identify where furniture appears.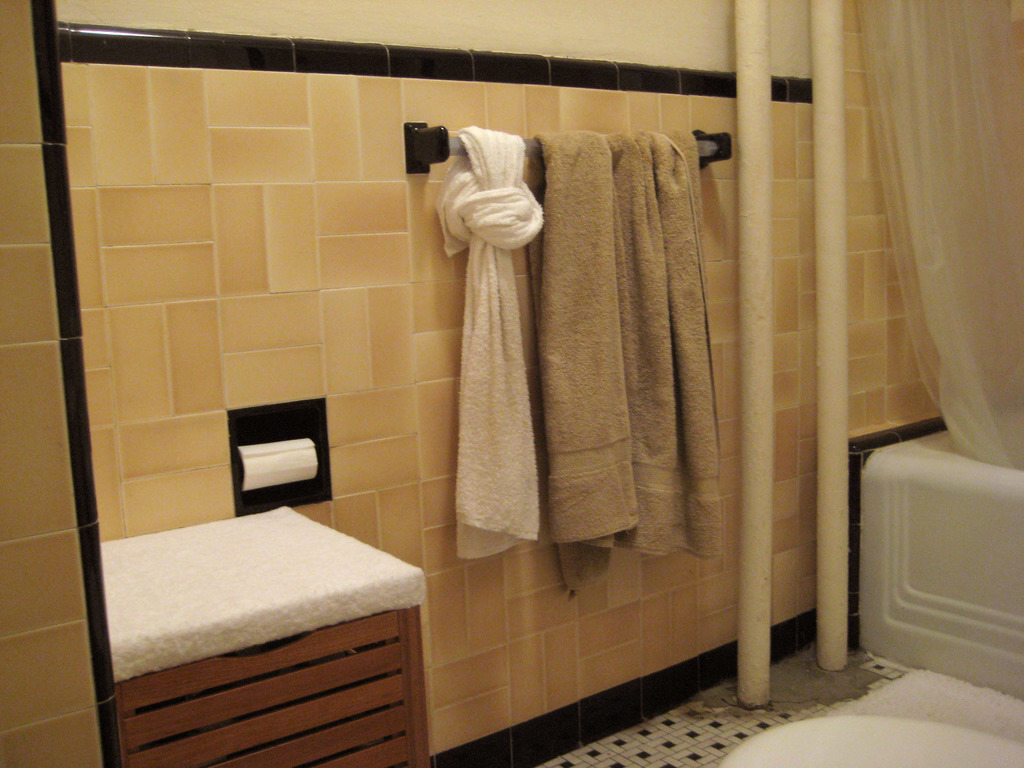
Appears at 102, 508, 432, 767.
